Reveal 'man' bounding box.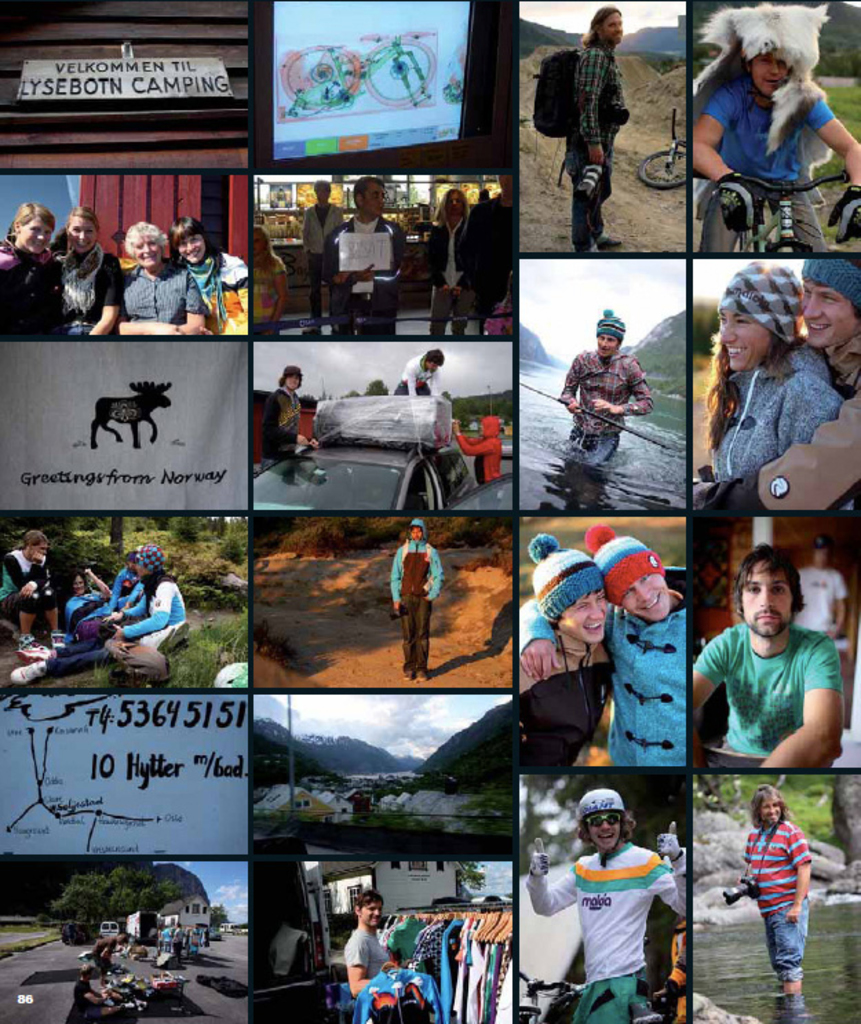
Revealed: l=0, t=526, r=69, b=651.
